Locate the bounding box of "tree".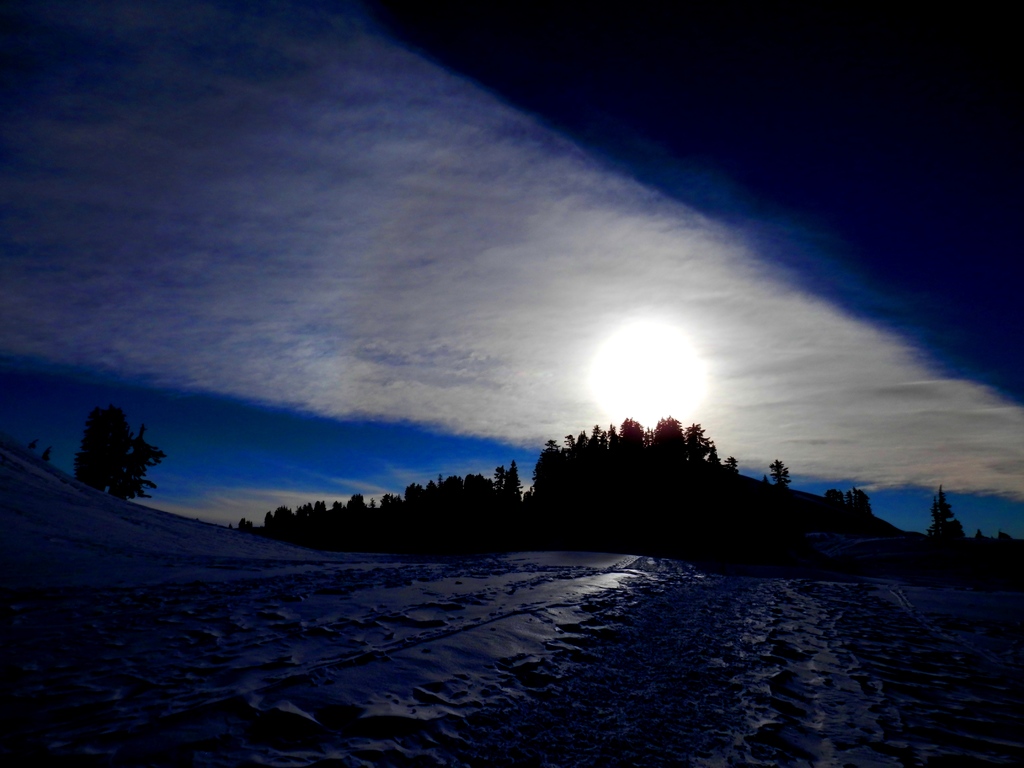
Bounding box: box(72, 403, 170, 504).
